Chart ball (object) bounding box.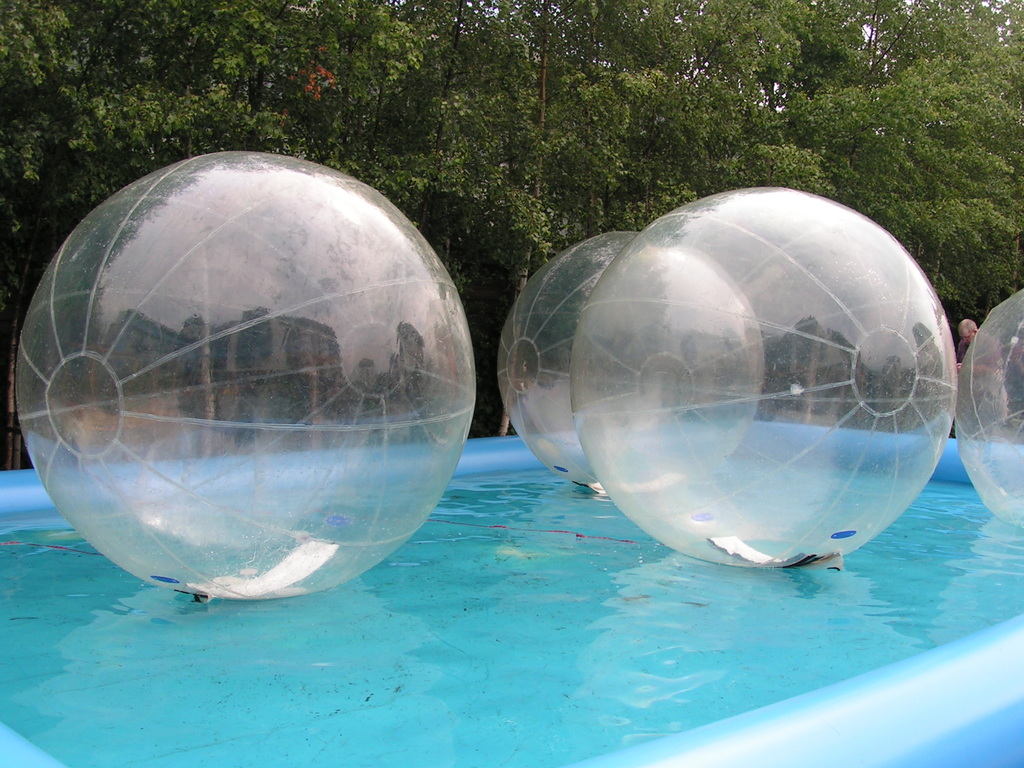
Charted: [15, 151, 475, 597].
